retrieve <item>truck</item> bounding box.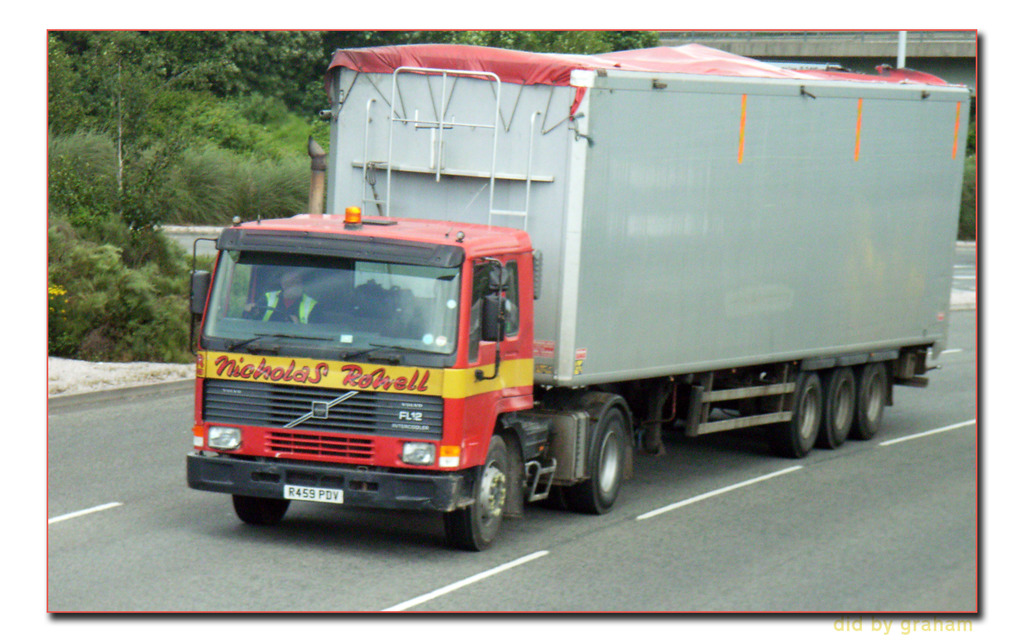
Bounding box: rect(173, 92, 973, 541).
